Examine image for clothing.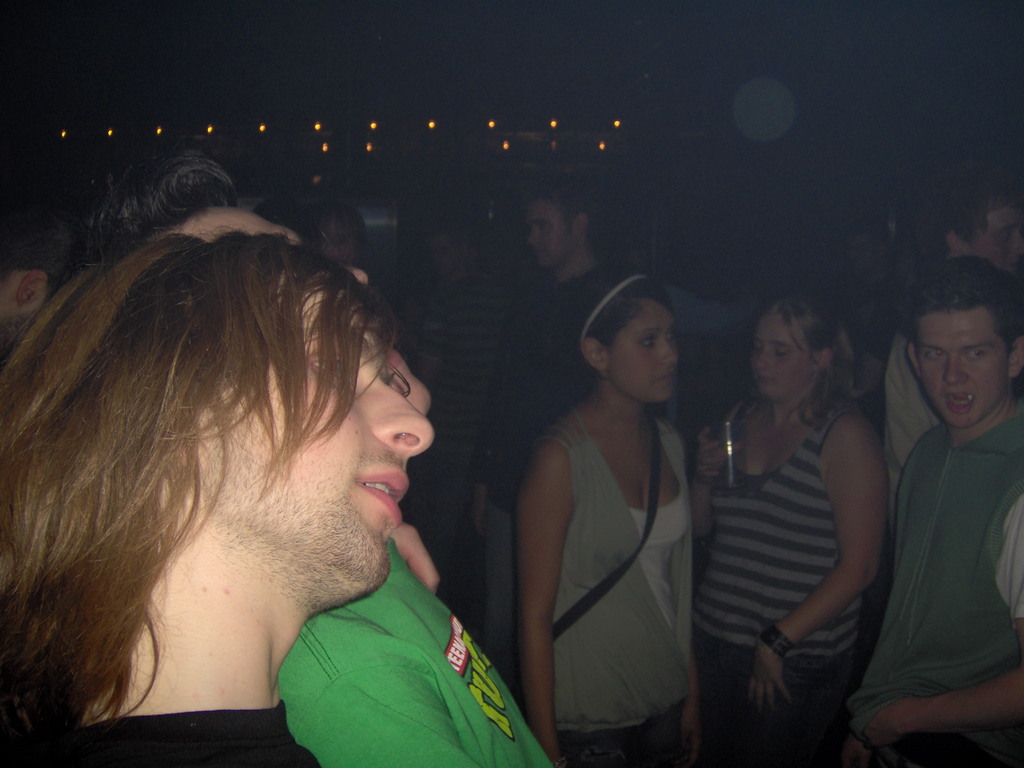
Examination result: bbox(715, 354, 890, 722).
